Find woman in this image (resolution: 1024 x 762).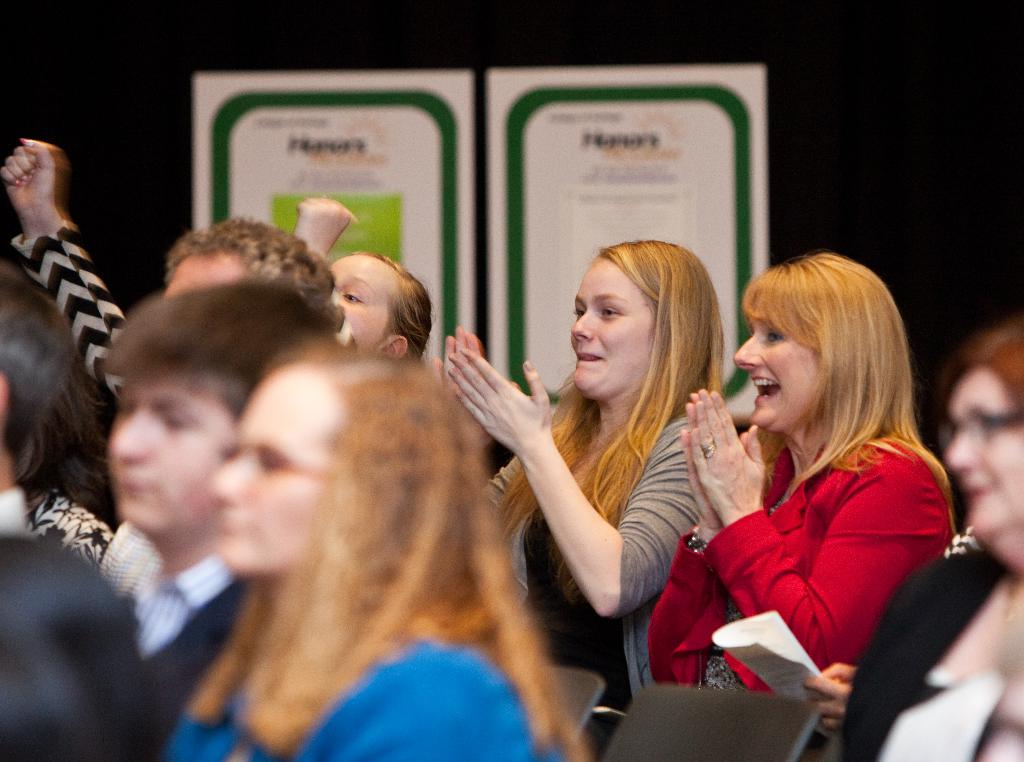
[644,254,956,697].
